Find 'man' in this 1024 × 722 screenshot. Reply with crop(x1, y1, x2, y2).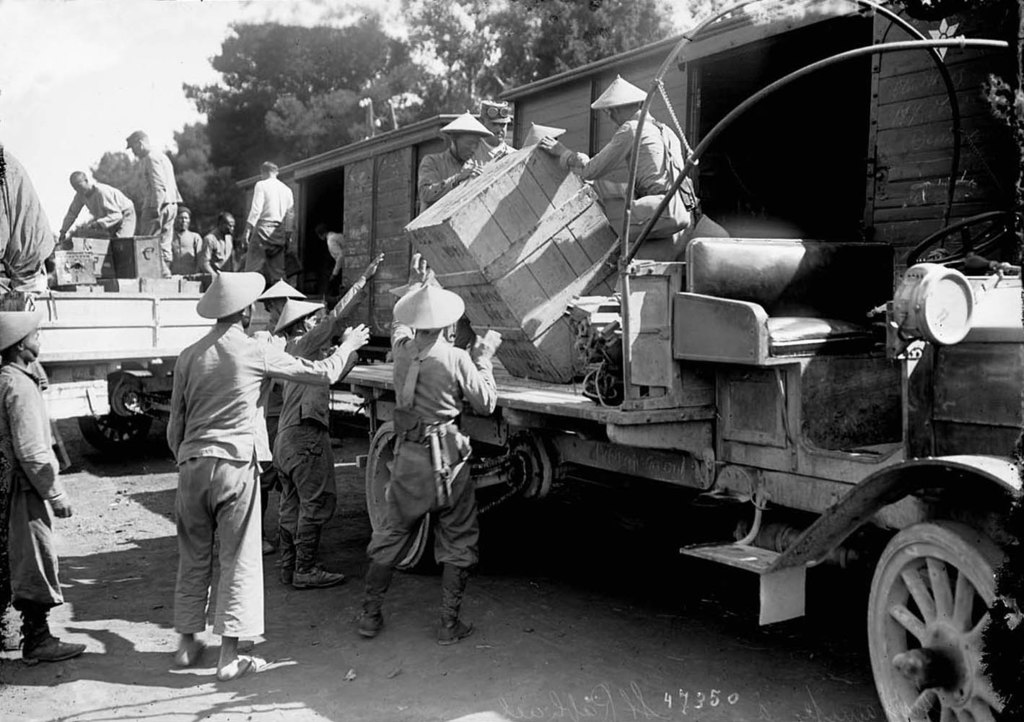
crop(320, 230, 347, 279).
